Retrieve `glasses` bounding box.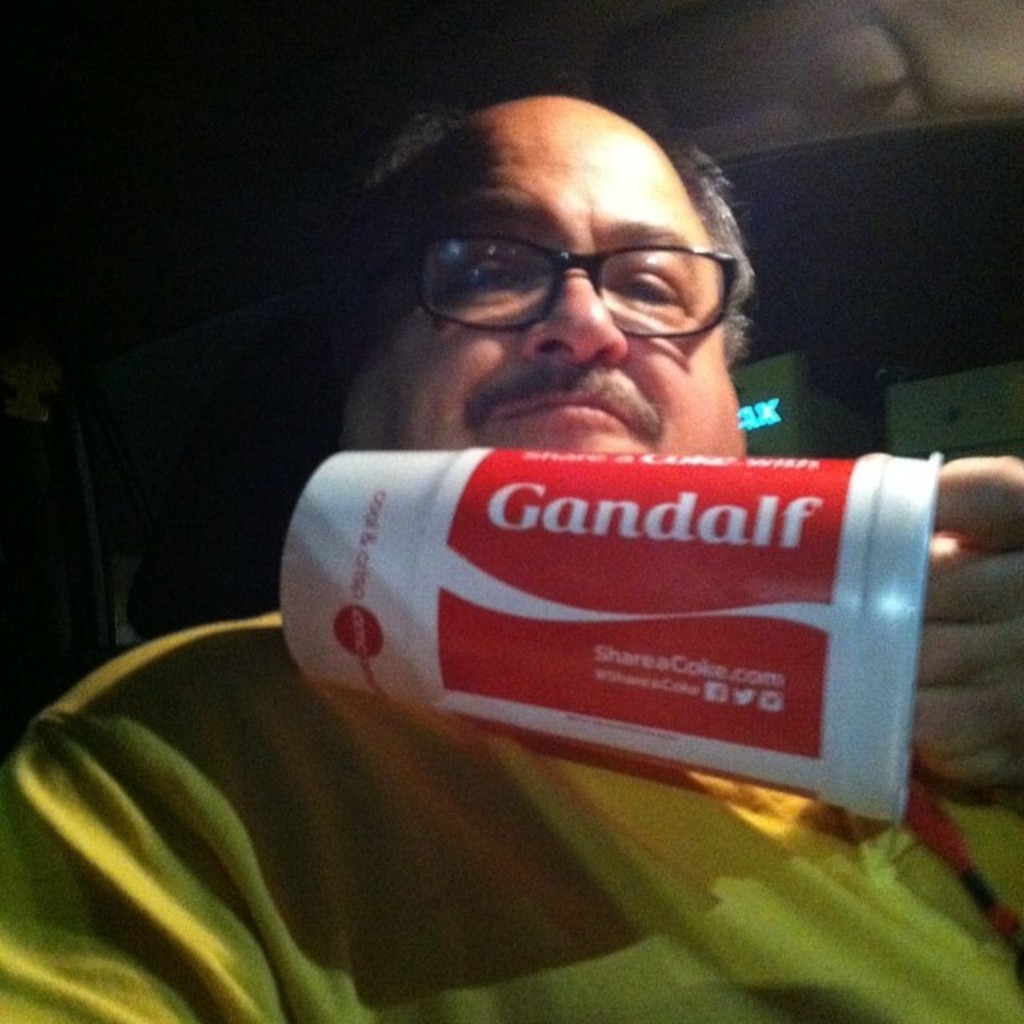
Bounding box: pyautogui.locateOnScreen(336, 232, 744, 342).
